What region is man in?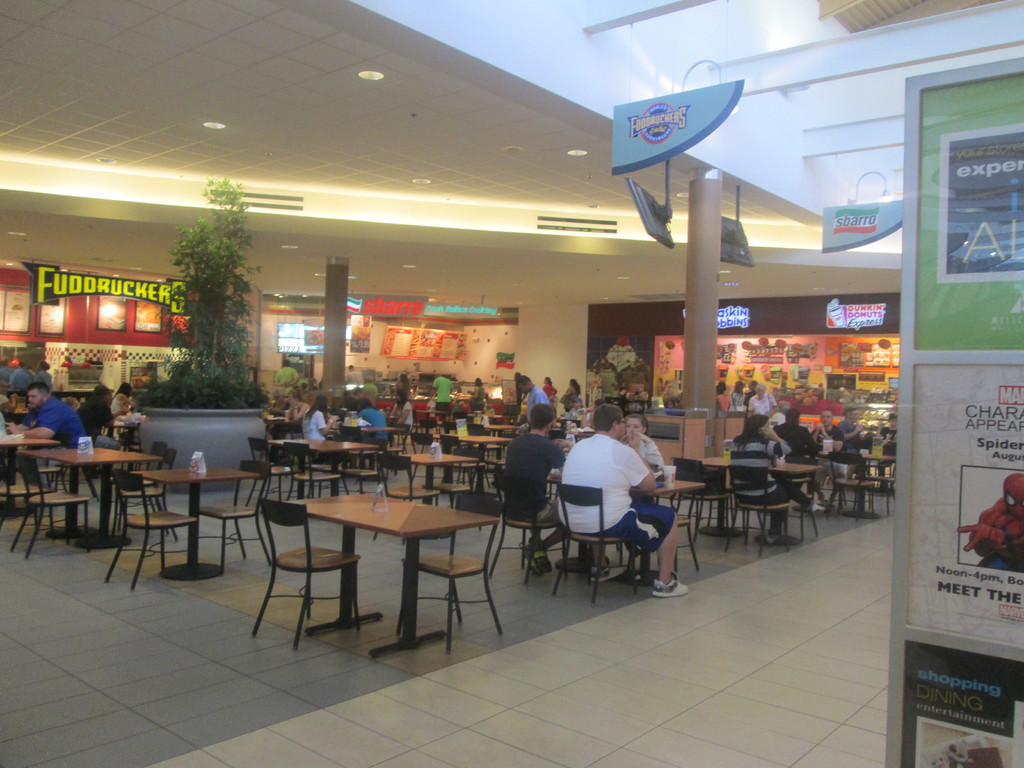
detection(5, 381, 81, 458).
